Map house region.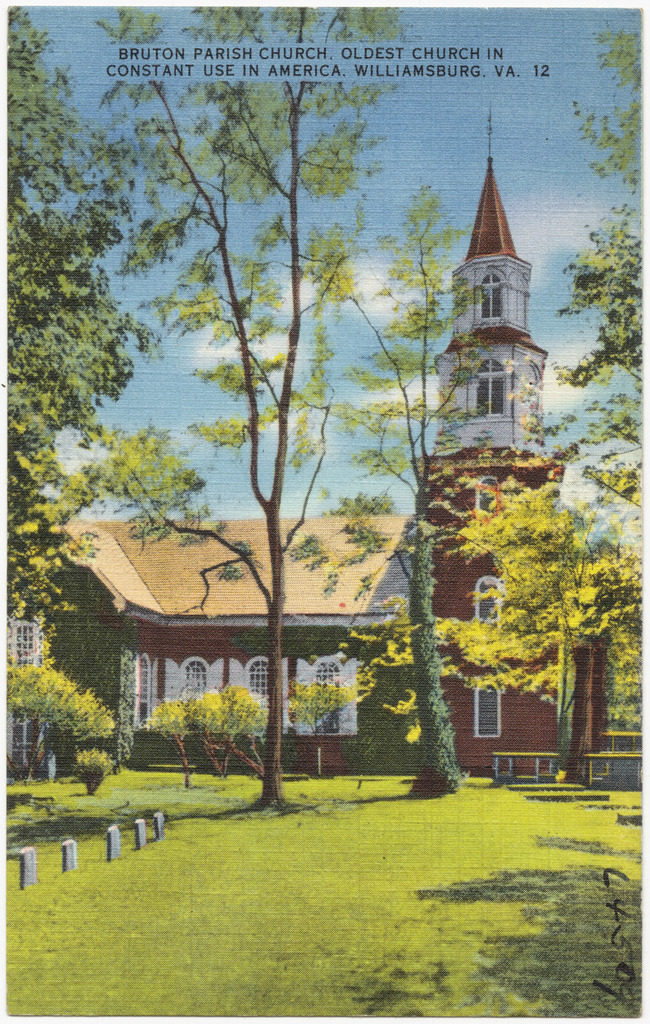
Mapped to {"left": 40, "top": 206, "right": 596, "bottom": 782}.
